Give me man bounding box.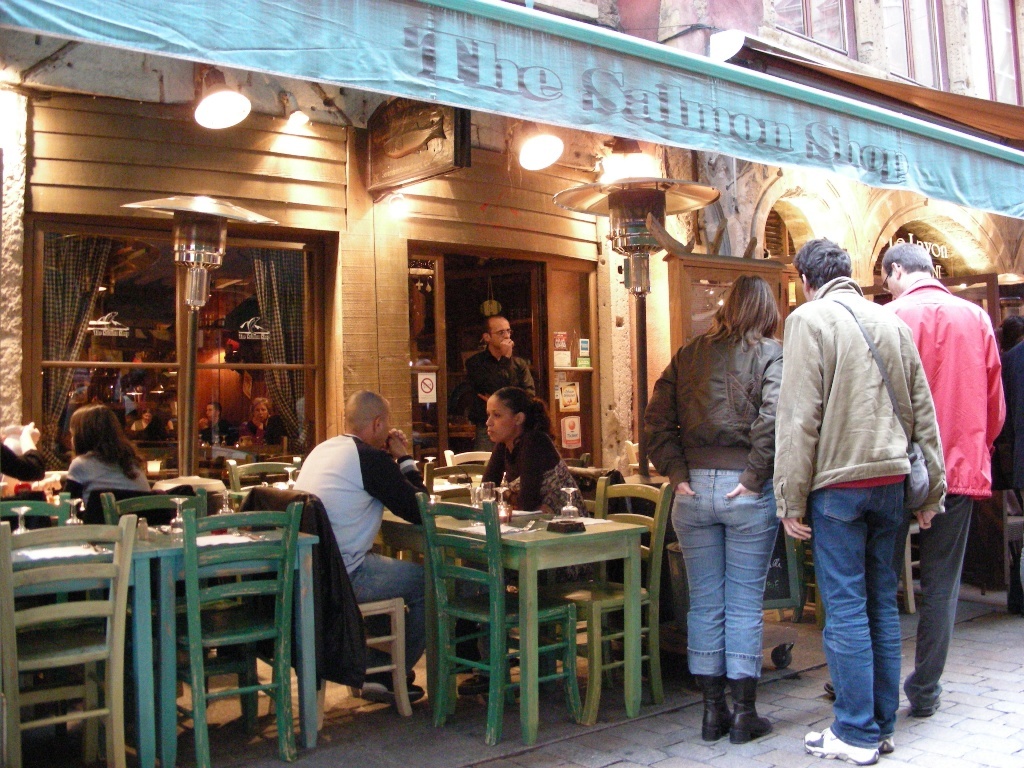
region(822, 235, 1011, 721).
